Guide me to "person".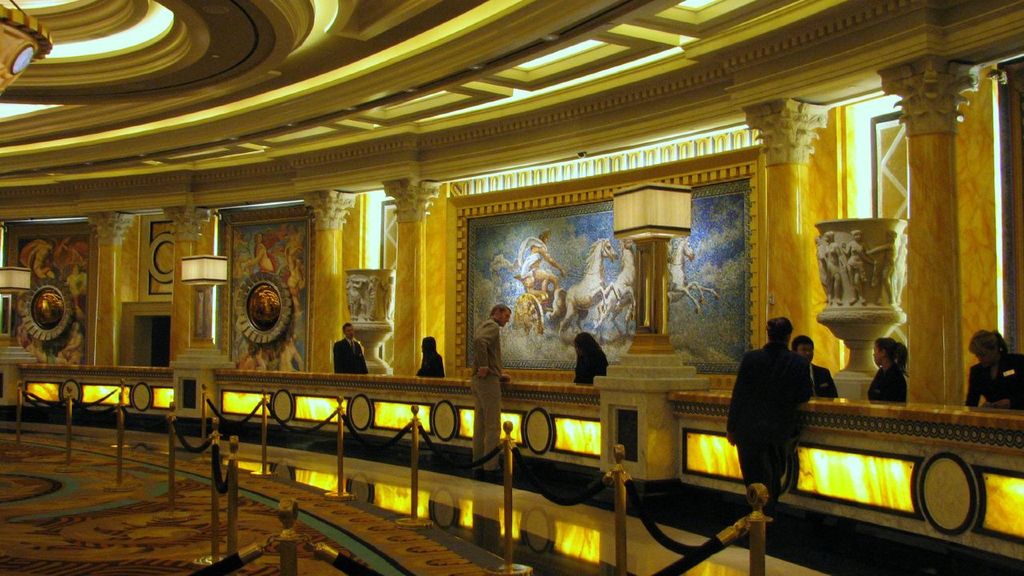
Guidance: x1=382, y1=278, x2=394, y2=319.
